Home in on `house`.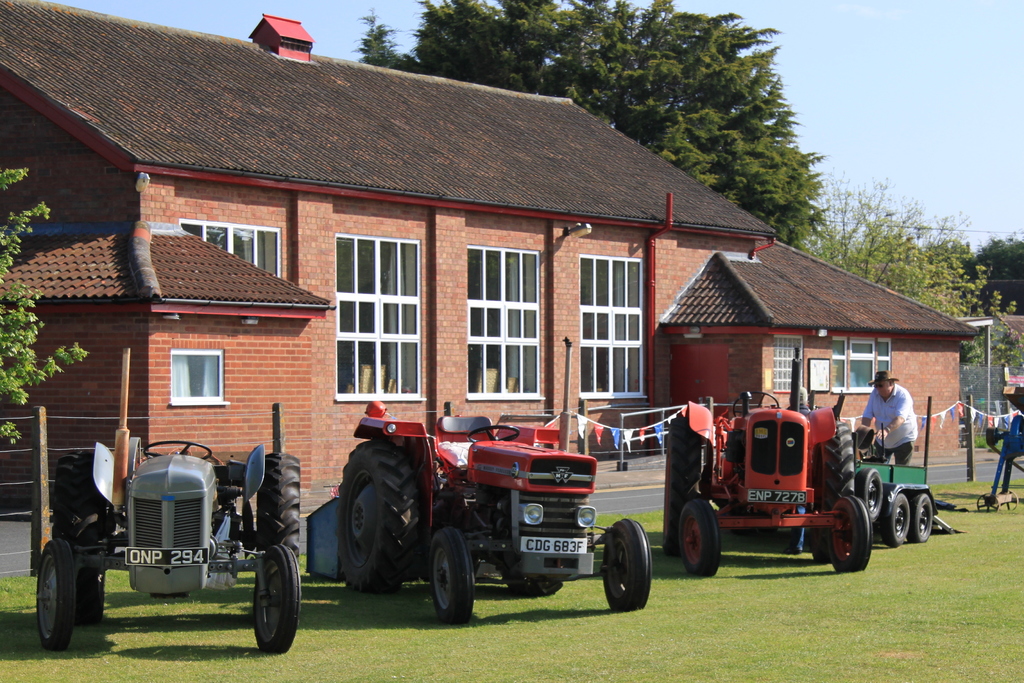
Homed in at locate(0, 0, 993, 518).
